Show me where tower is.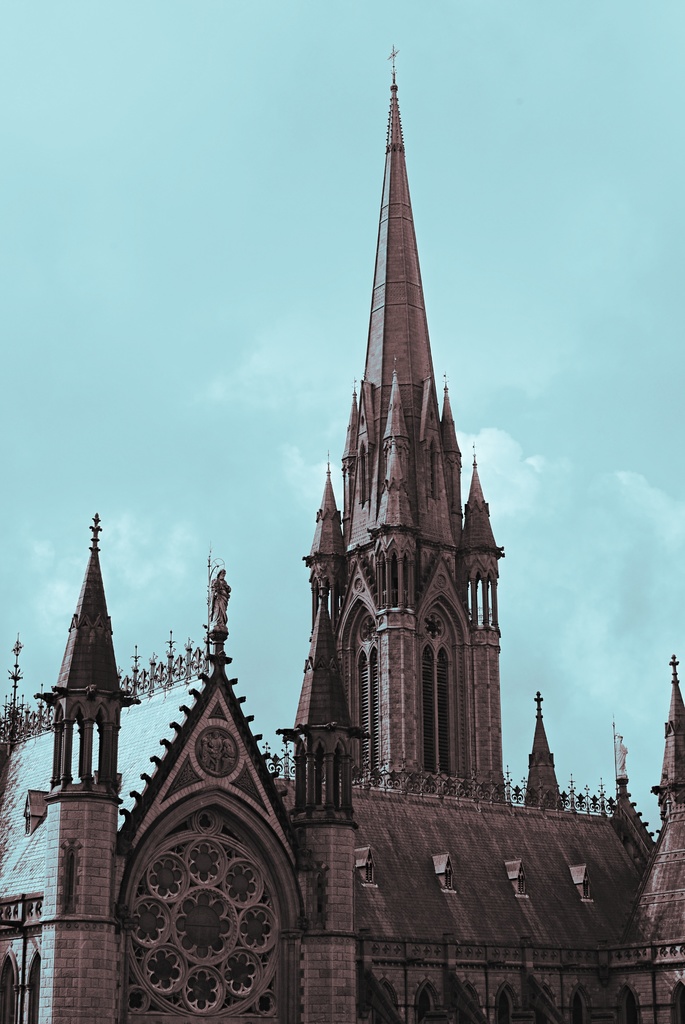
tower is at pyautogui.locateOnScreen(524, 699, 570, 813).
